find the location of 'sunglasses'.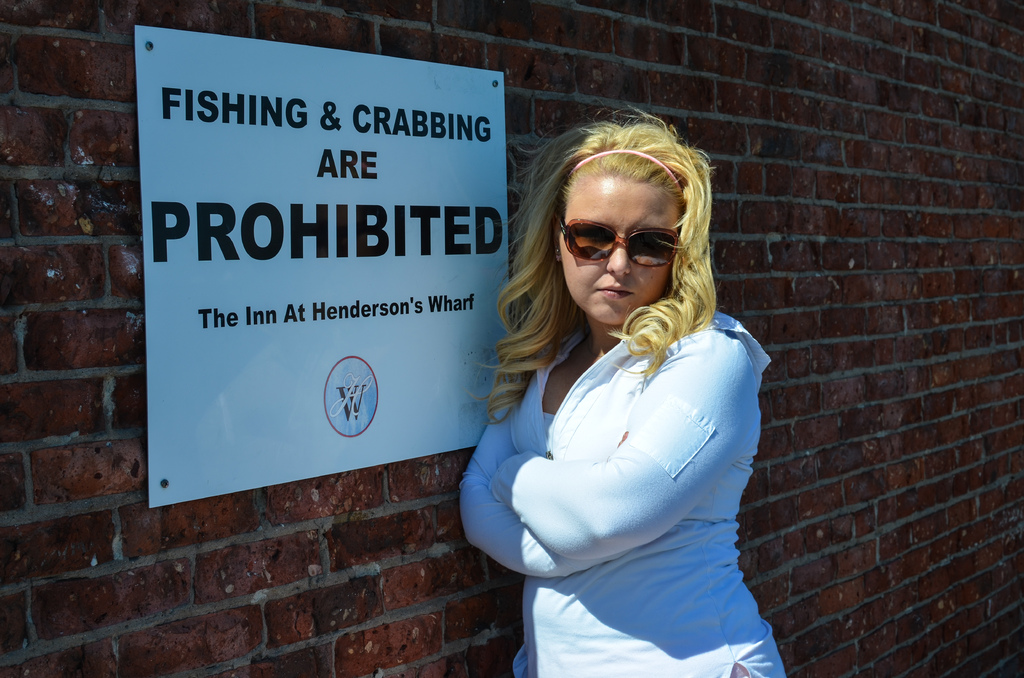
Location: 560 220 687 271.
